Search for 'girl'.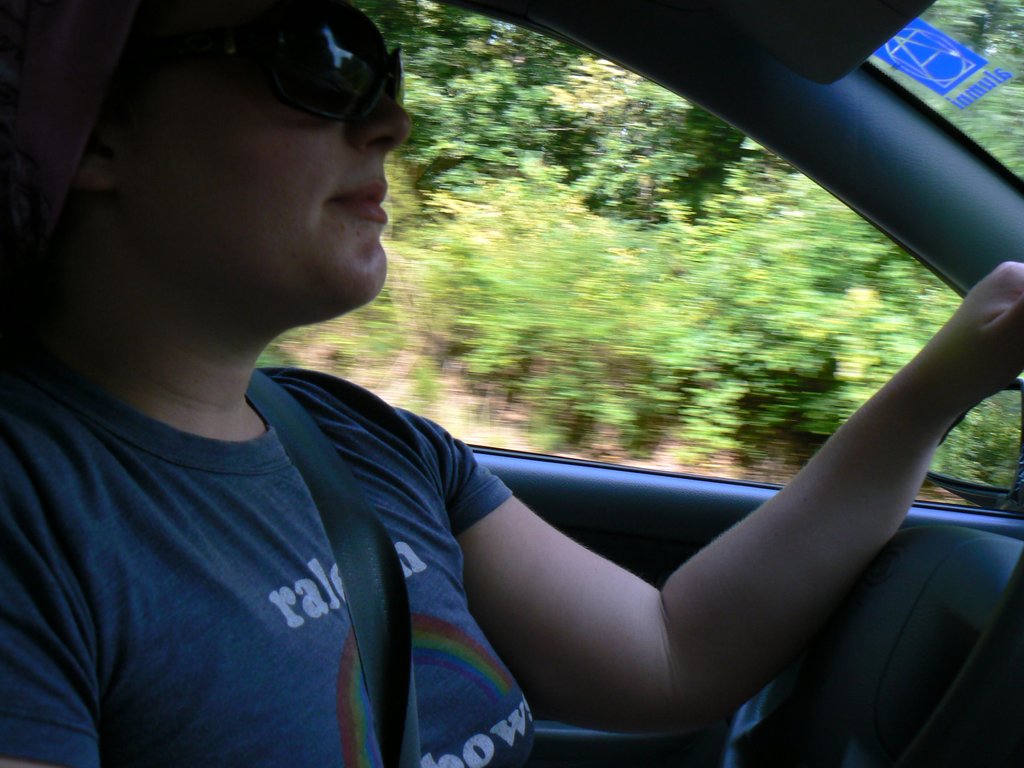
Found at detection(0, 0, 1023, 767).
